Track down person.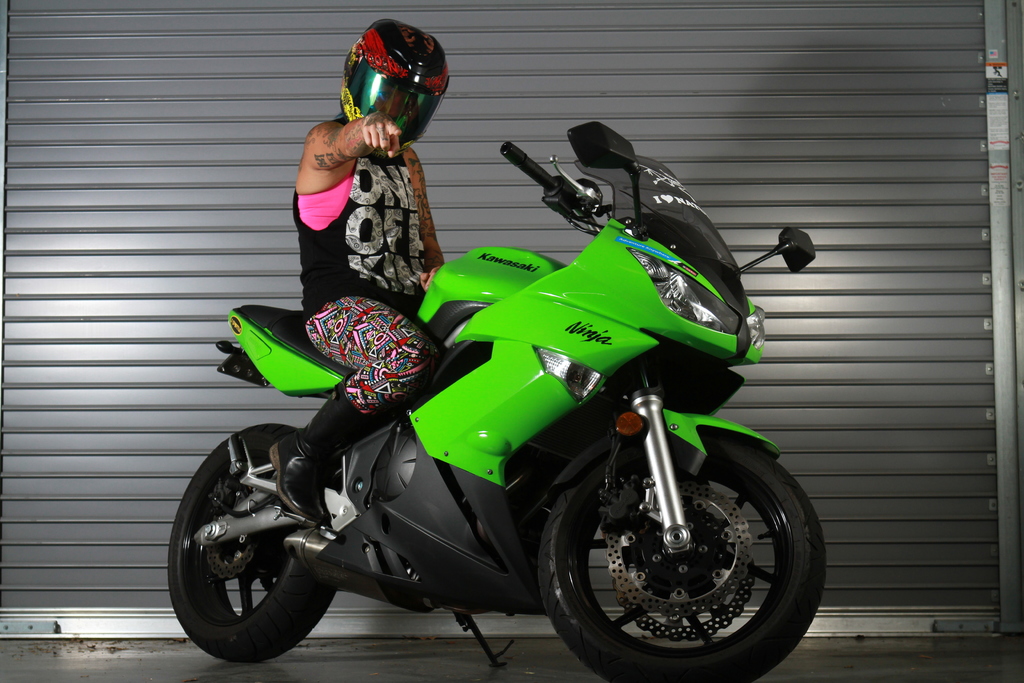
Tracked to (left=269, top=20, right=447, bottom=524).
